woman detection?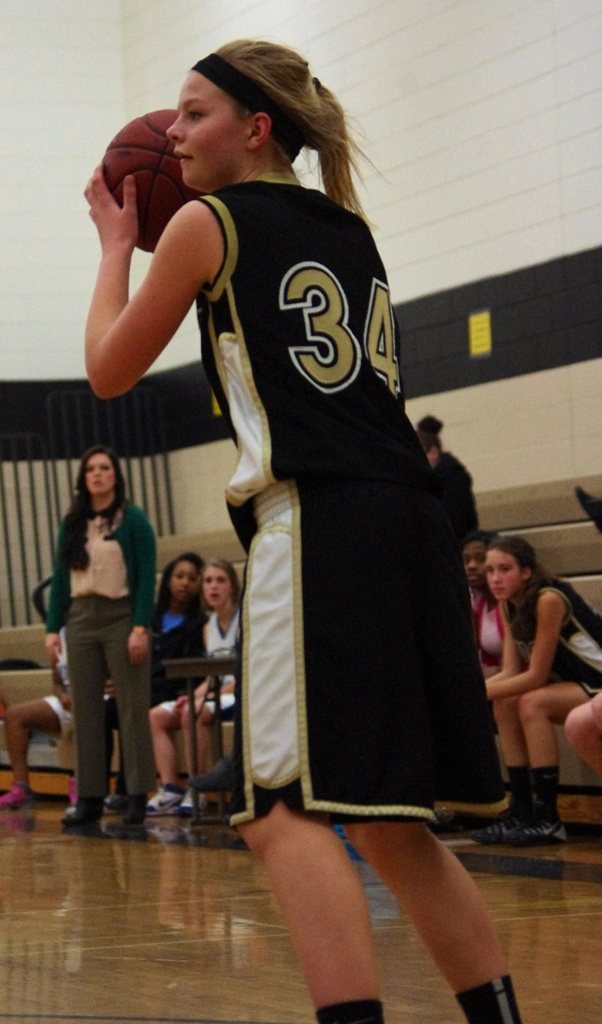
x1=35, y1=416, x2=170, y2=834
